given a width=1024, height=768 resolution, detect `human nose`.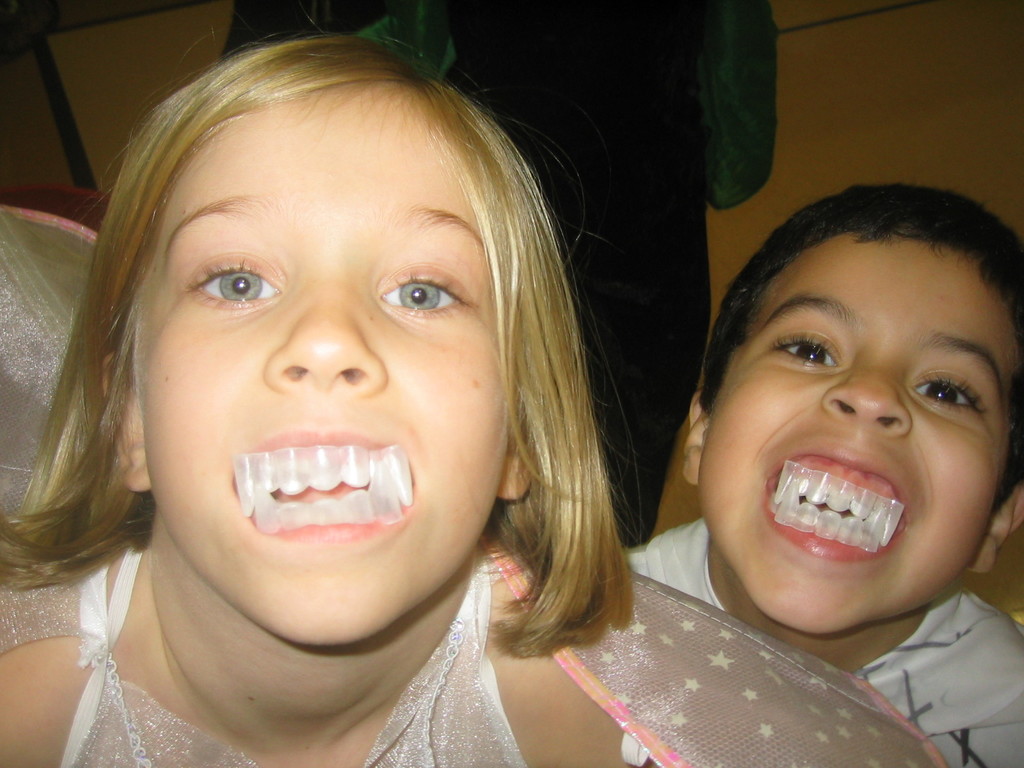
detection(261, 284, 389, 399).
